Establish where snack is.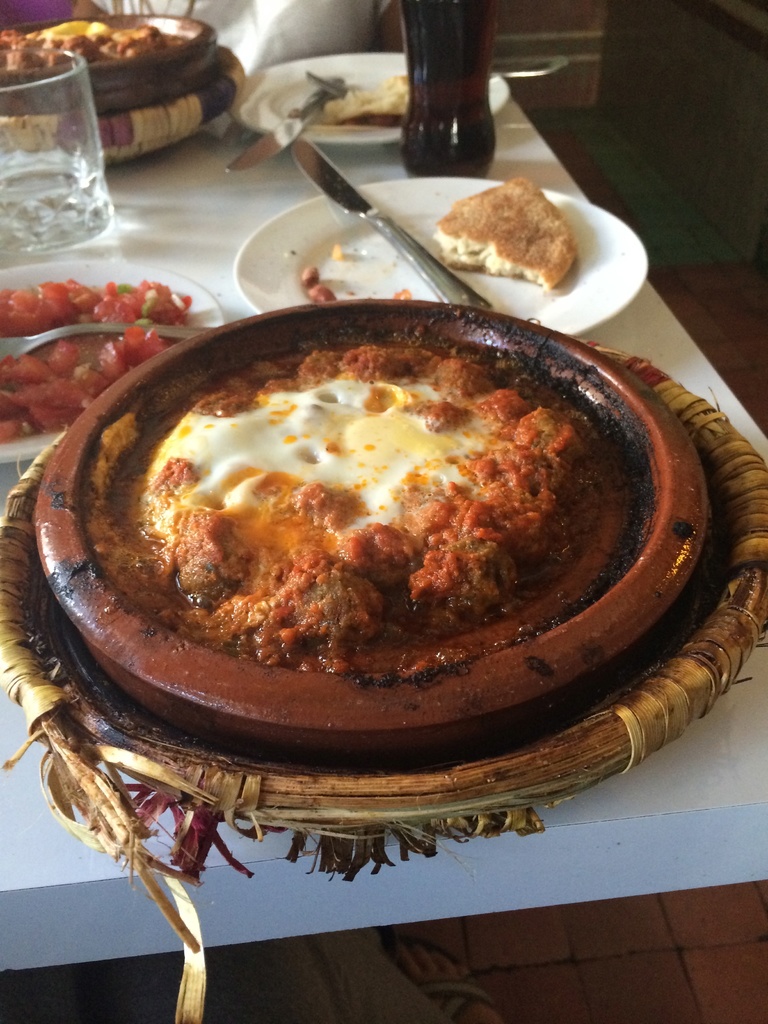
Established at region(20, 4, 248, 150).
